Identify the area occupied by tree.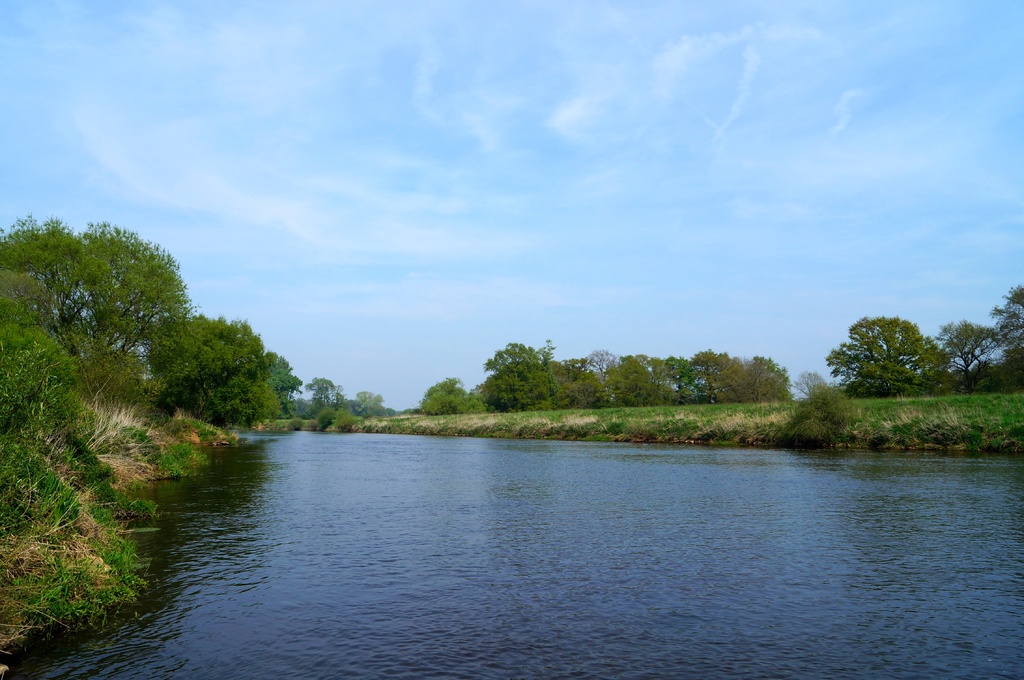
Area: select_region(755, 356, 792, 407).
